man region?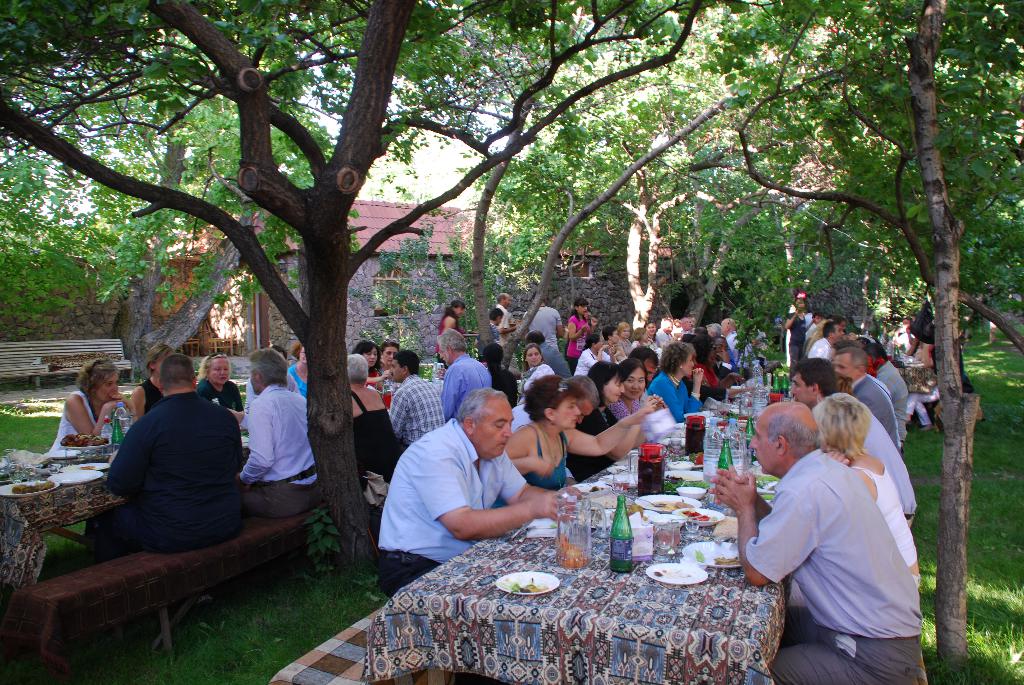
bbox(525, 328, 571, 378)
